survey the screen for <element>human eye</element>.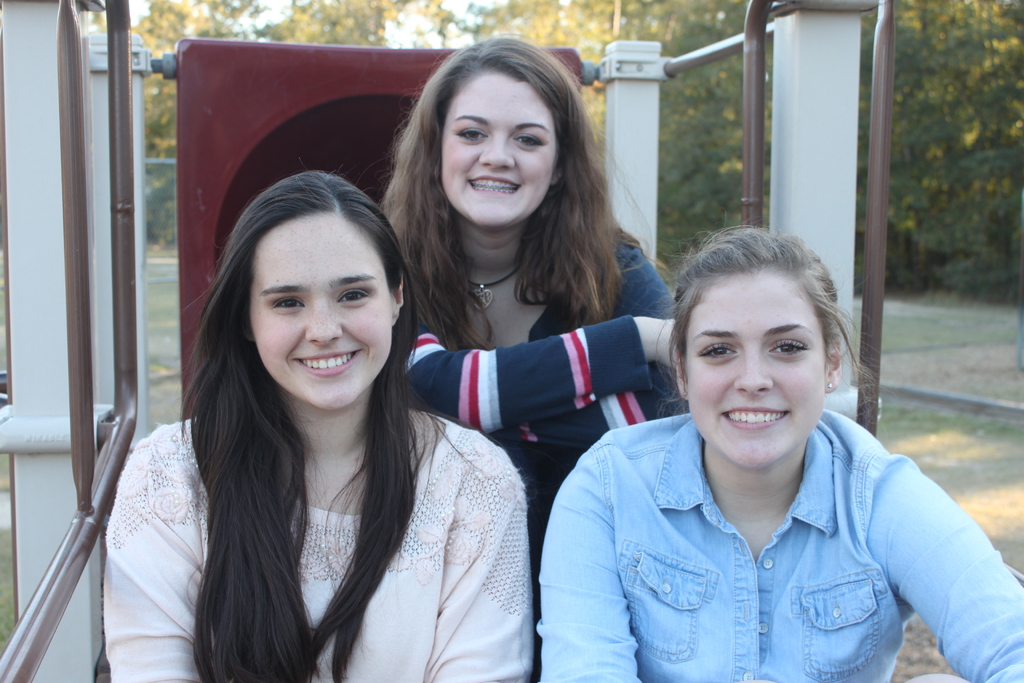
Survey found: {"x1": 764, "y1": 334, "x2": 810, "y2": 361}.
